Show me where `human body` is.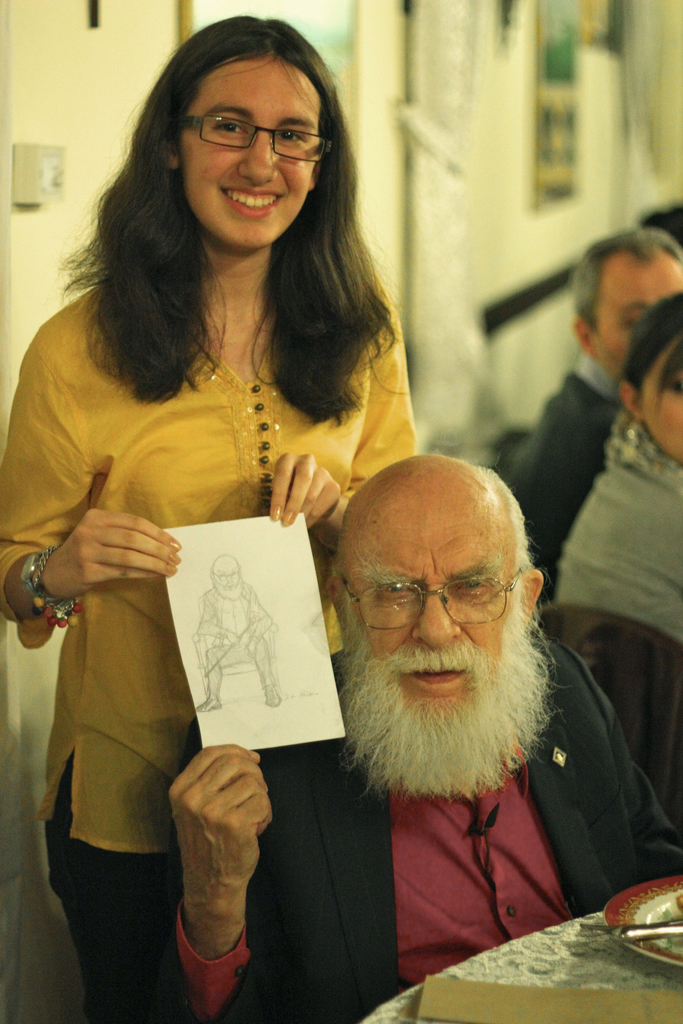
`human body` is at 19 55 450 896.
